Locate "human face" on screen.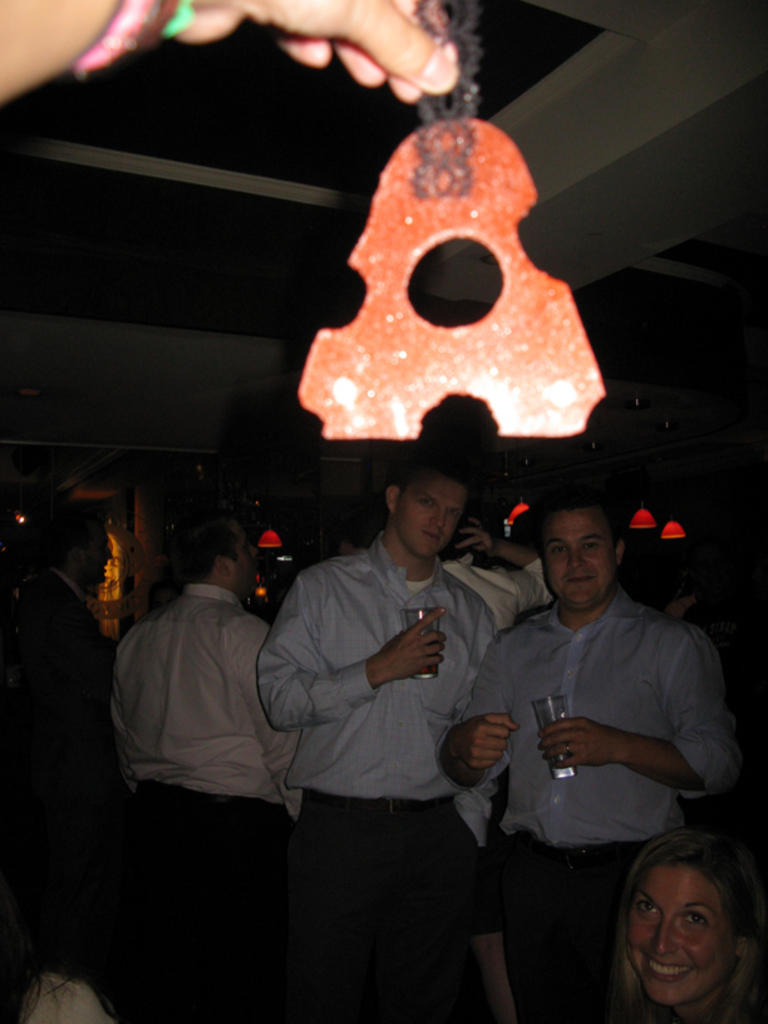
On screen at [left=624, top=855, right=742, bottom=1009].
